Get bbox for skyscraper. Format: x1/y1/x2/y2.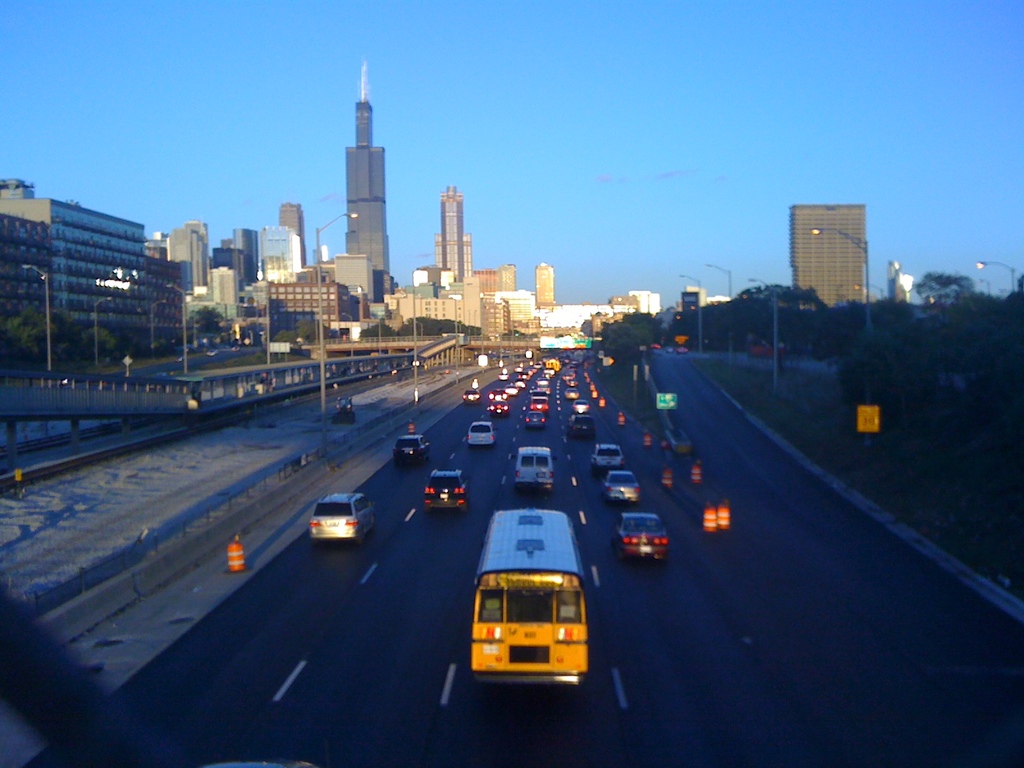
426/183/531/344.
